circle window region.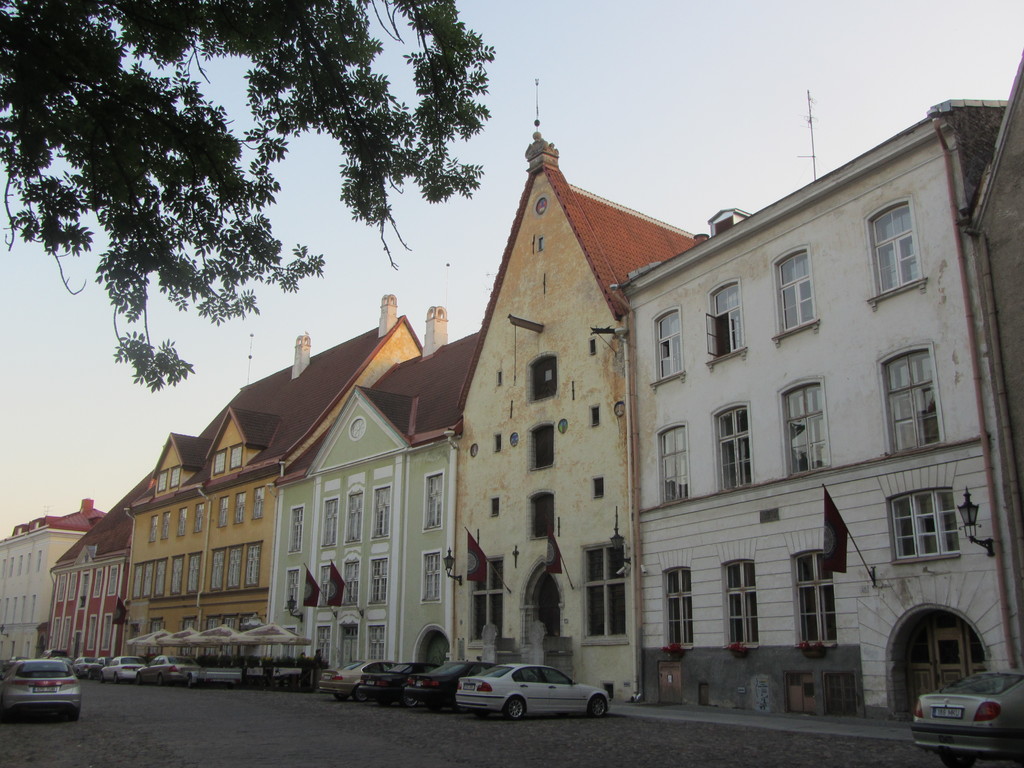
Region: box(790, 548, 840, 650).
